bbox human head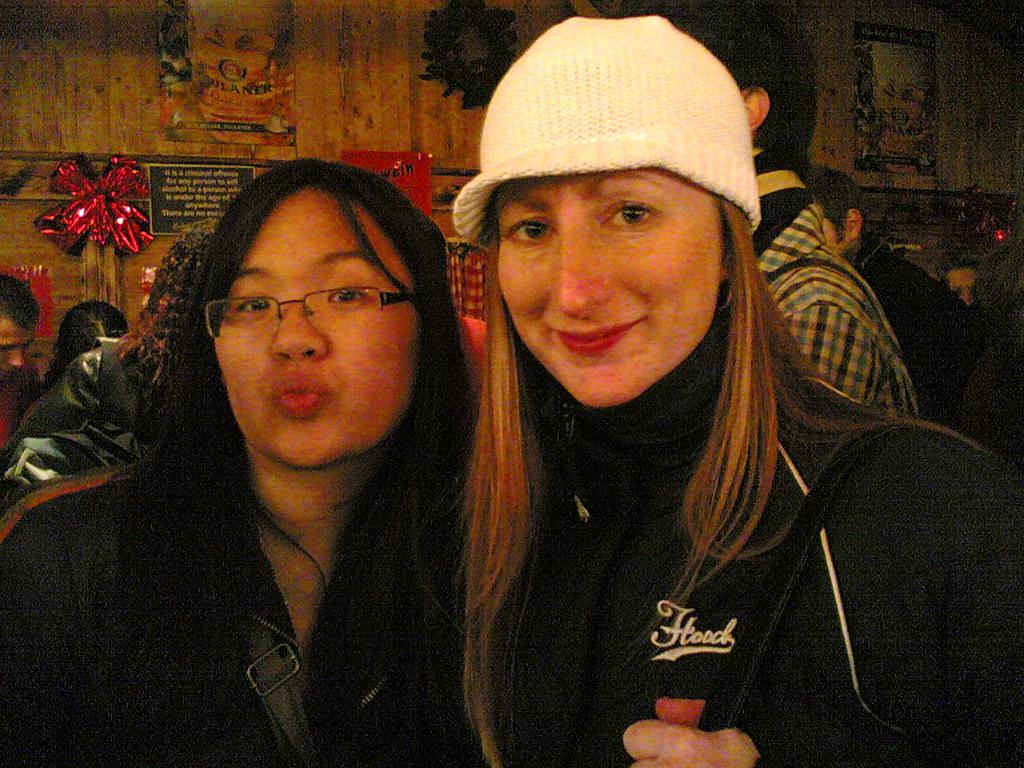
[944,258,984,308]
